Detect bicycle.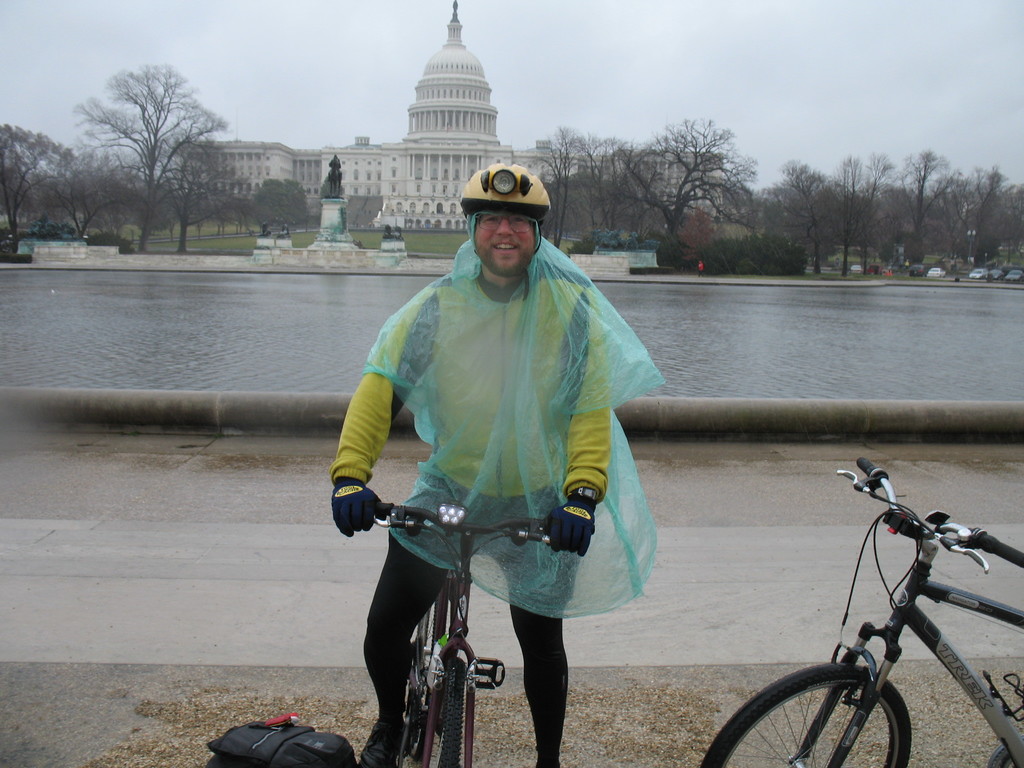
Detected at detection(348, 497, 595, 767).
